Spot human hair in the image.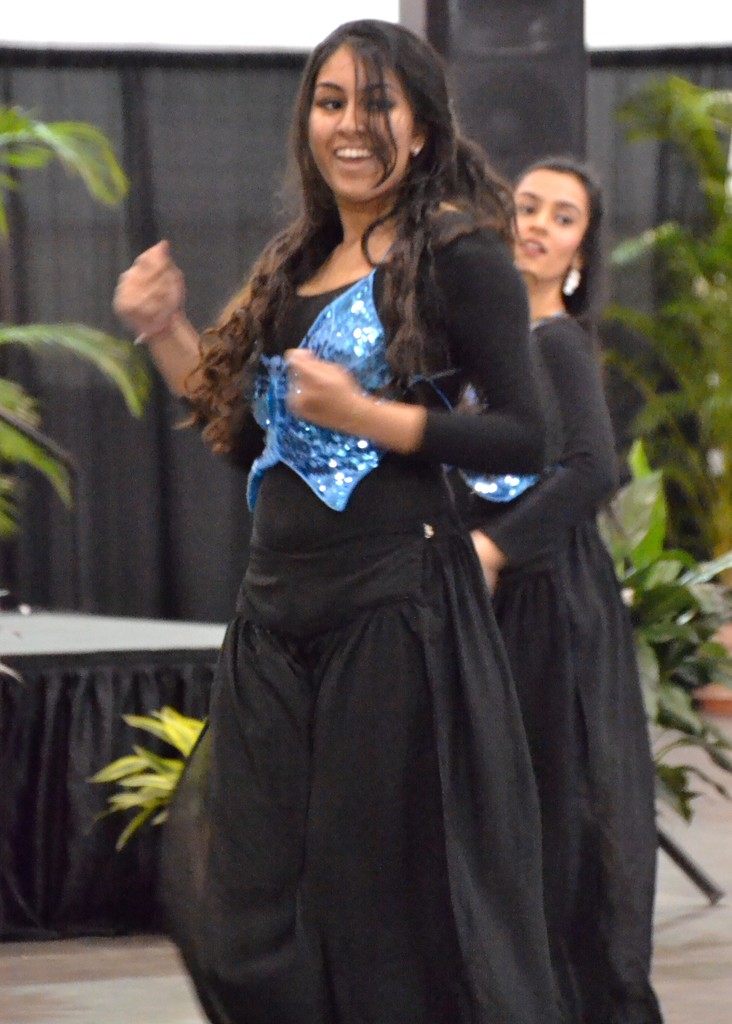
human hair found at (509, 154, 612, 316).
